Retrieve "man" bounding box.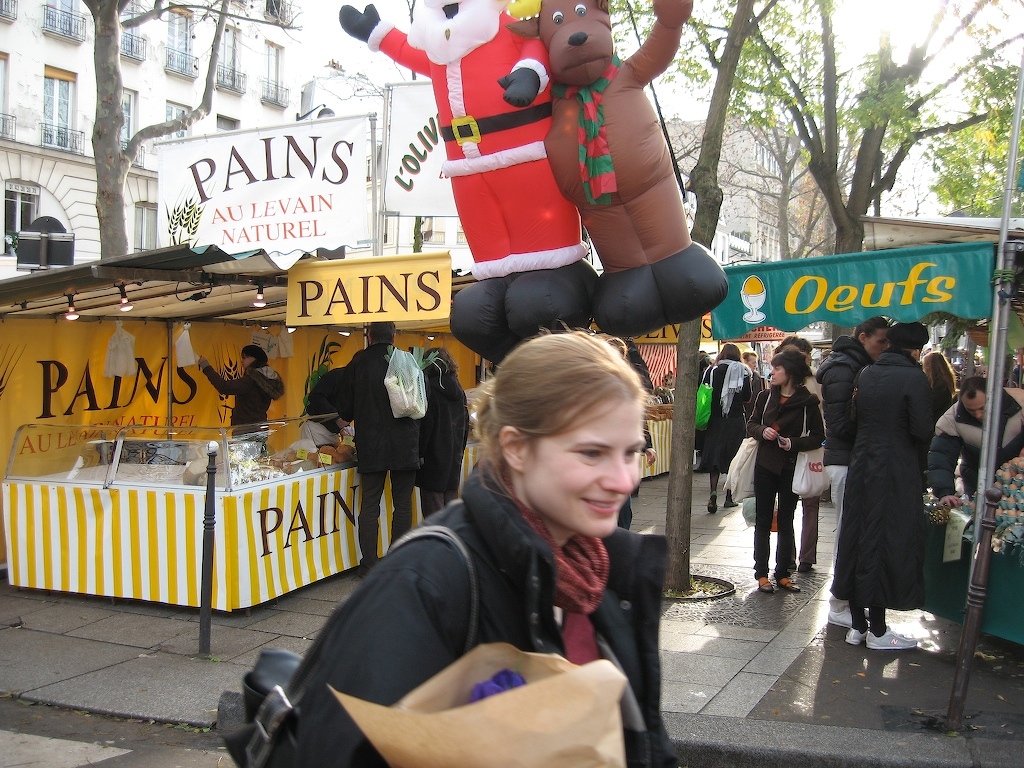
Bounding box: (left=199, top=347, right=287, bottom=445).
